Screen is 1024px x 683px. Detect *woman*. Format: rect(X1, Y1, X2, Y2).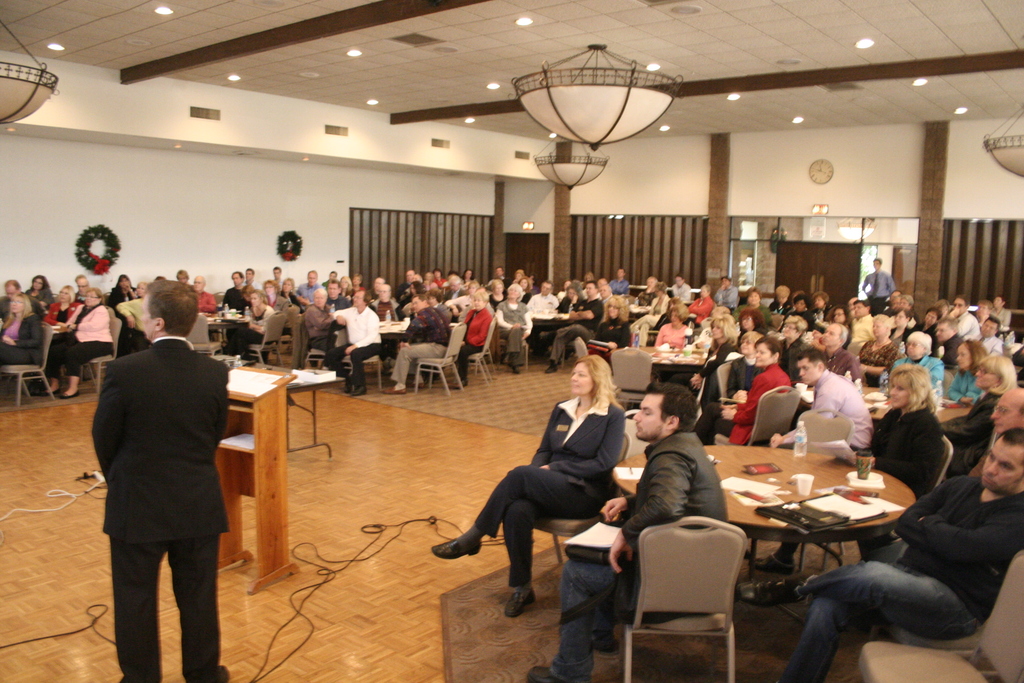
rect(44, 284, 76, 330).
